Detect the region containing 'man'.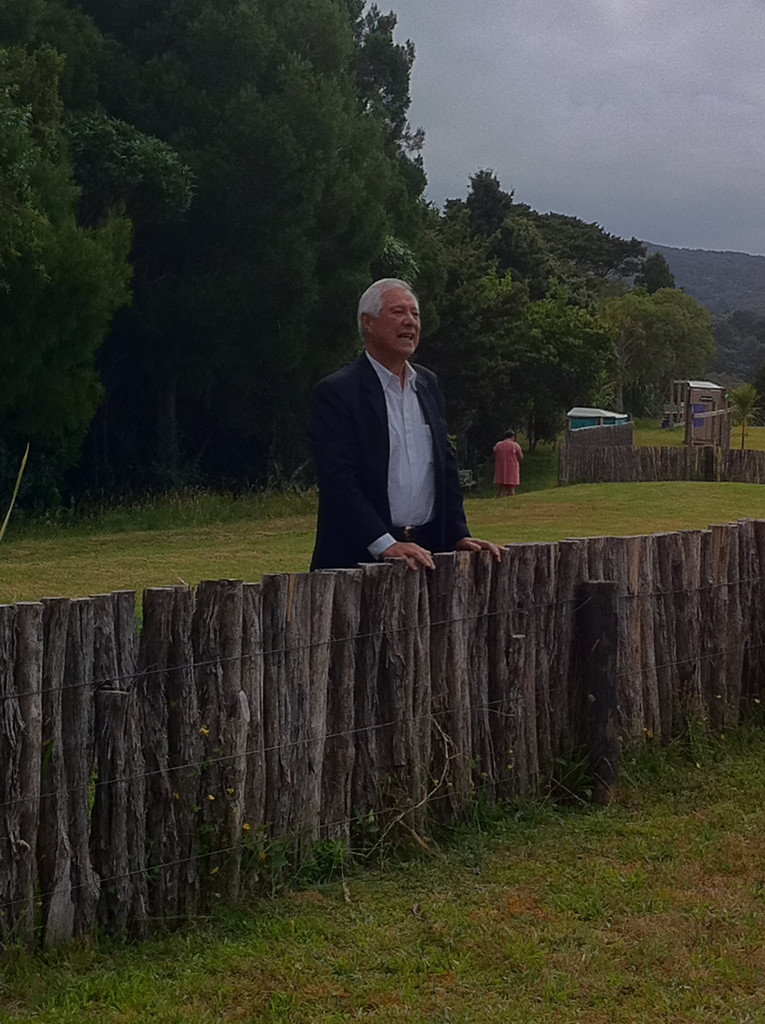
bbox=(310, 269, 481, 582).
